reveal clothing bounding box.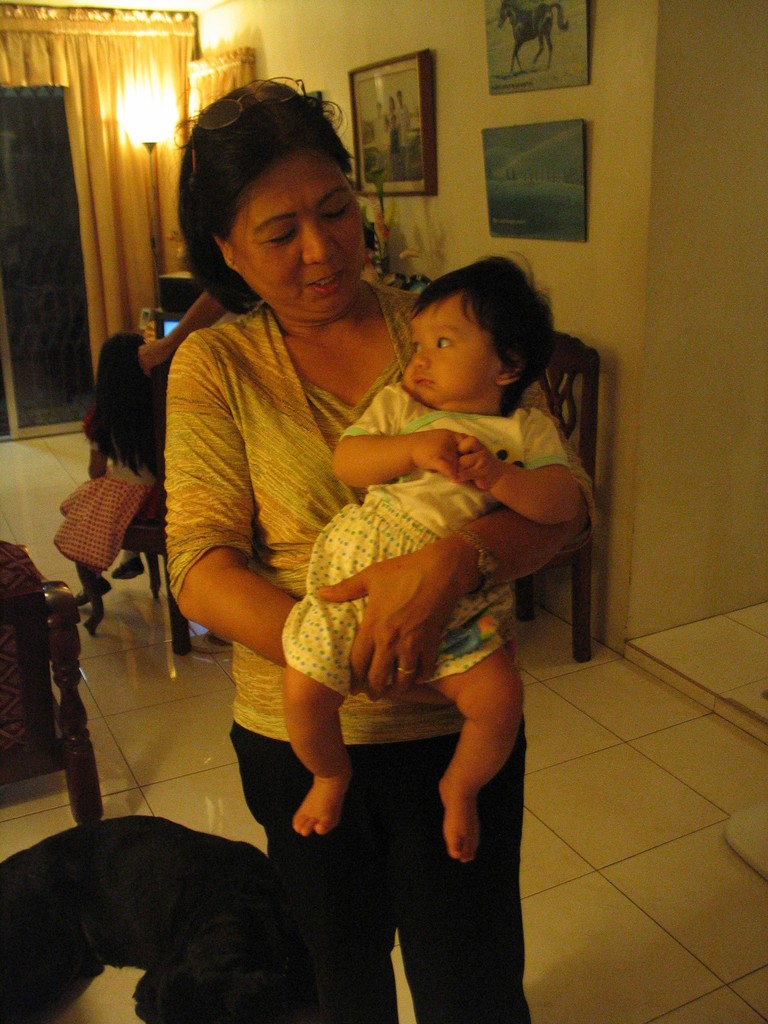
Revealed: select_region(269, 380, 576, 693).
